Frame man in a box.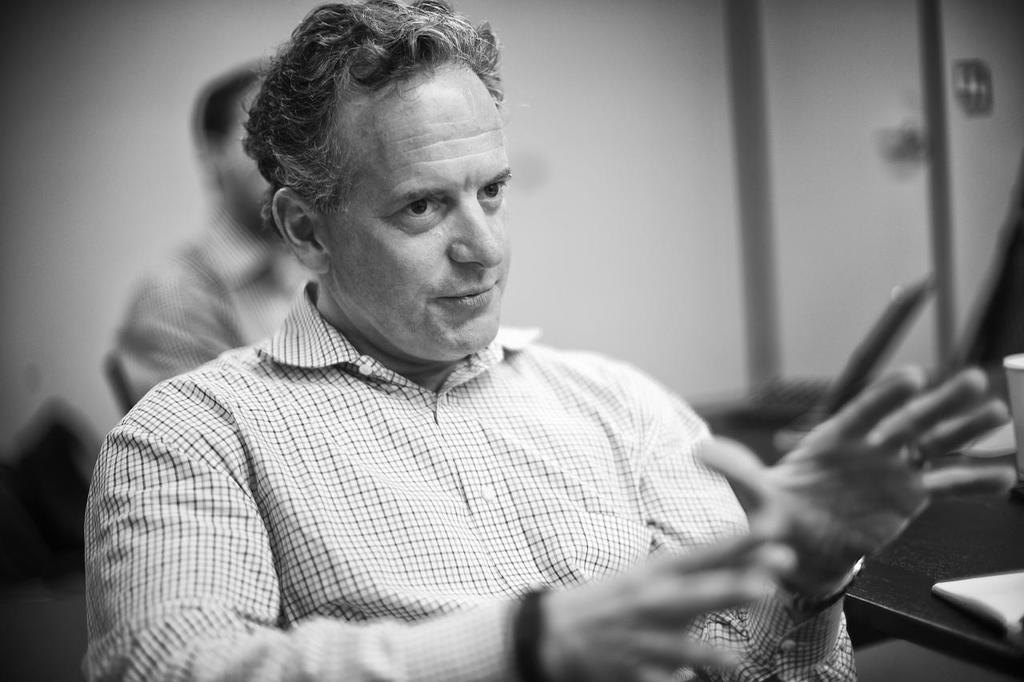
rect(66, 21, 831, 663).
